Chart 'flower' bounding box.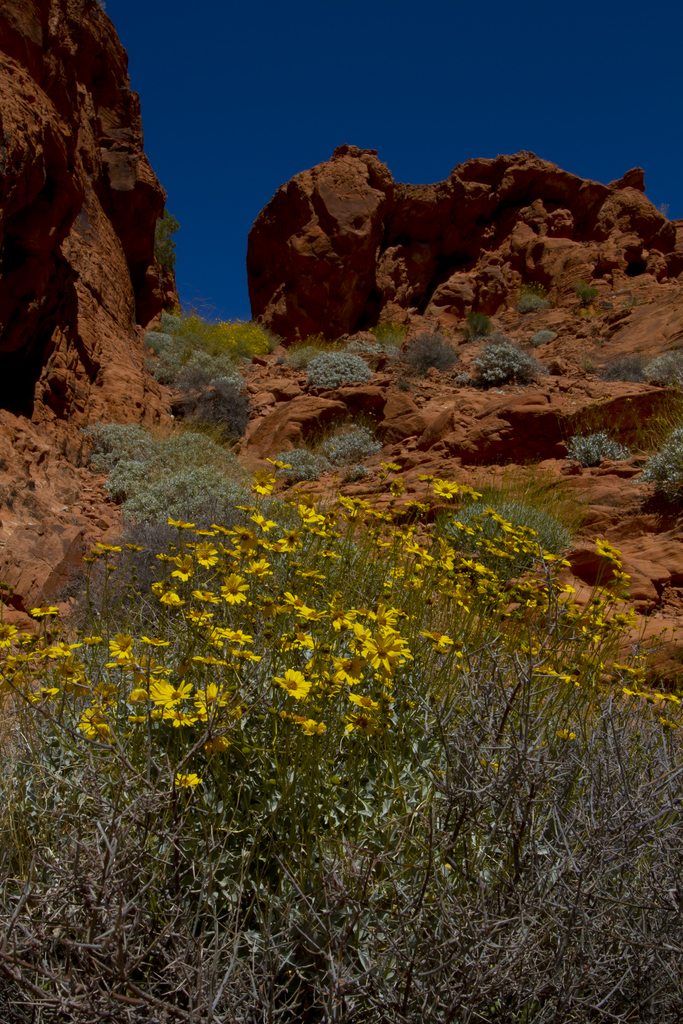
Charted: pyautogui.locateOnScreen(177, 771, 205, 792).
